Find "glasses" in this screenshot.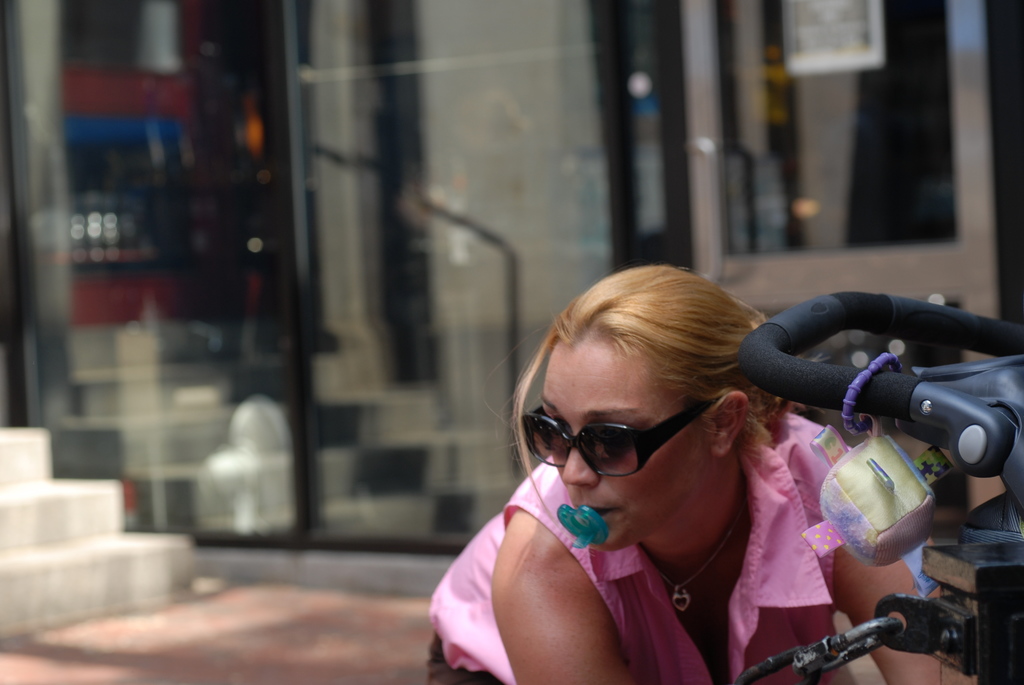
The bounding box for "glasses" is detection(520, 398, 713, 471).
